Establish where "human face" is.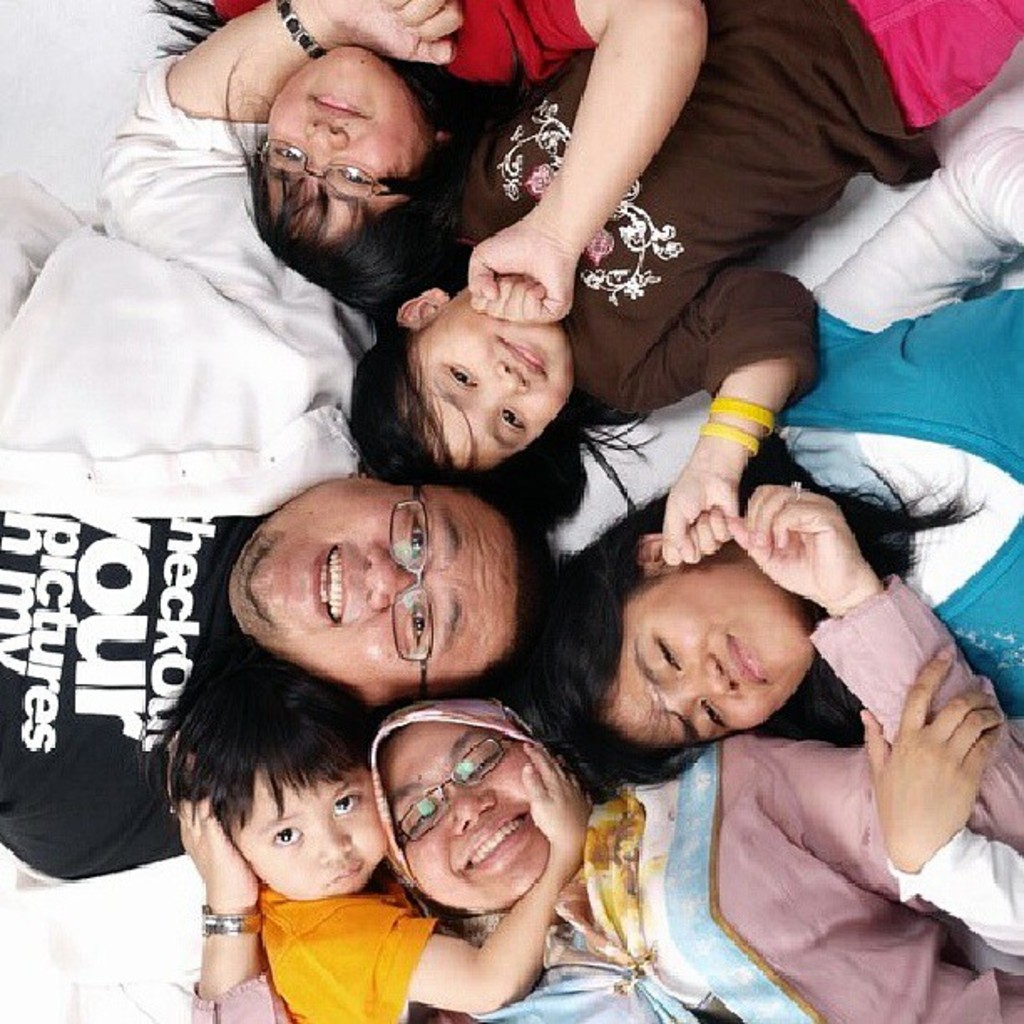
Established at box=[410, 288, 576, 470].
